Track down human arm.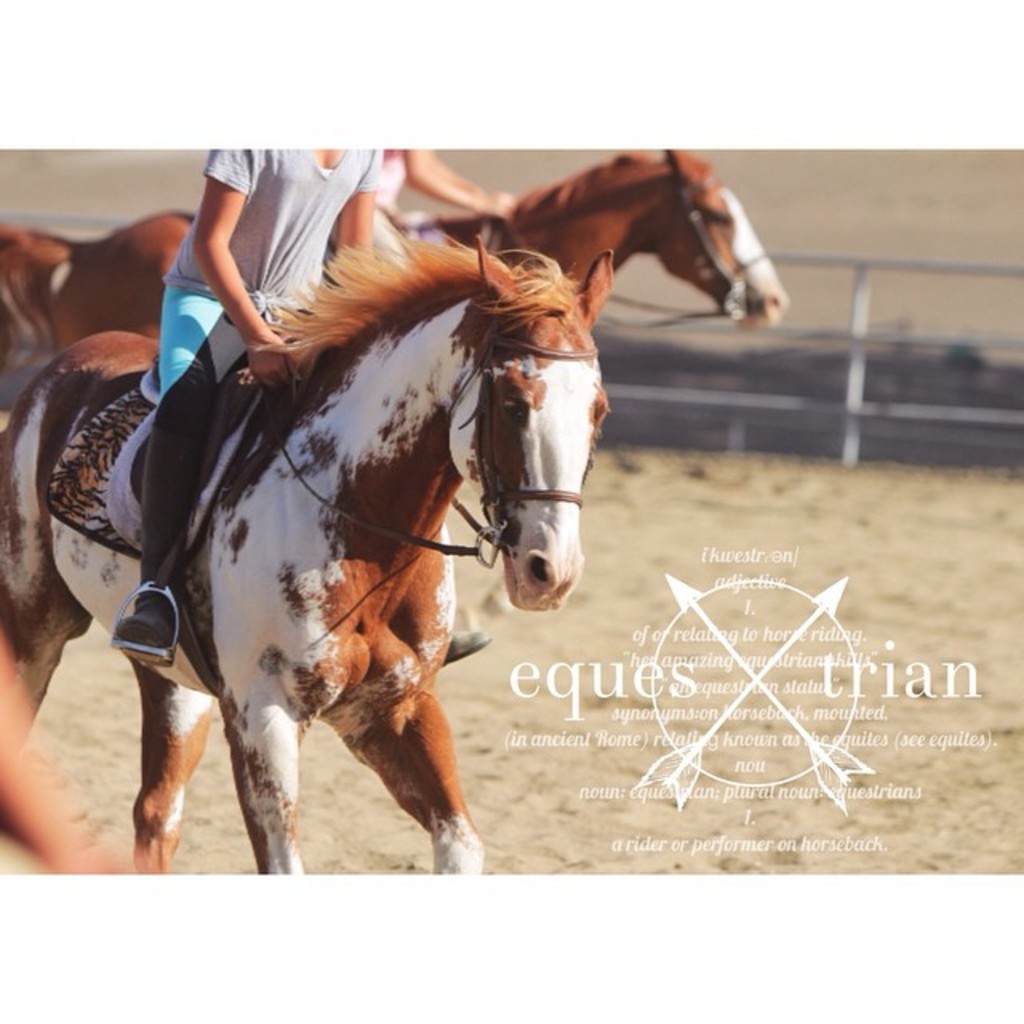
Tracked to rect(408, 146, 522, 208).
